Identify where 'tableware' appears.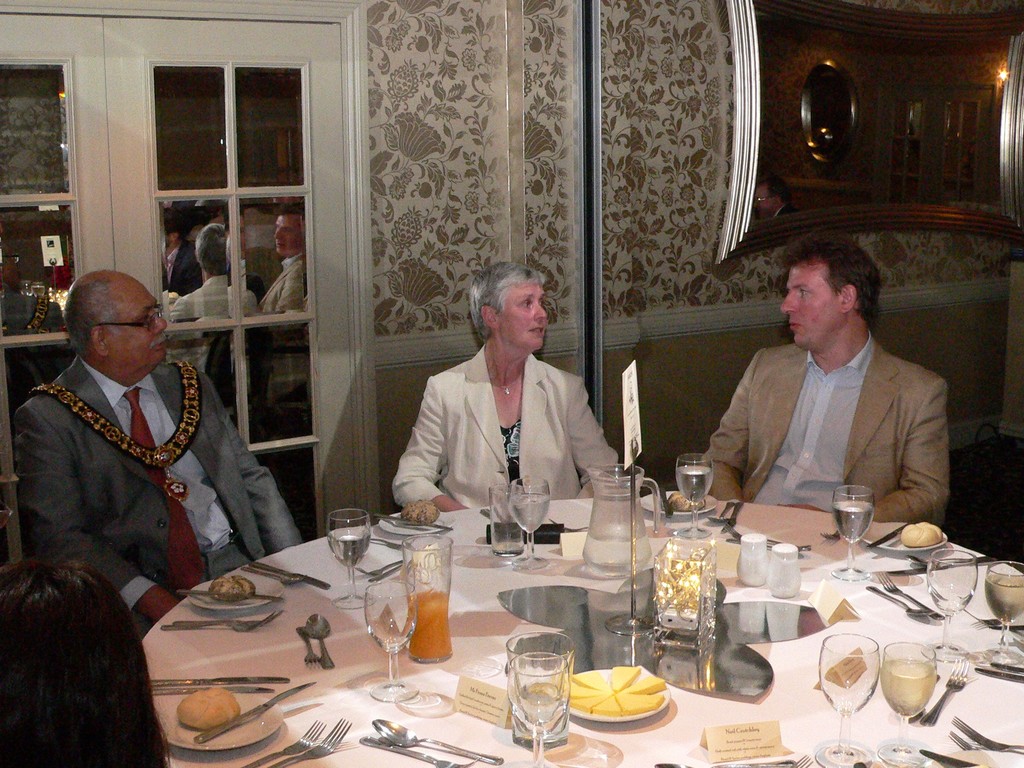
Appears at 363/579/420/699.
